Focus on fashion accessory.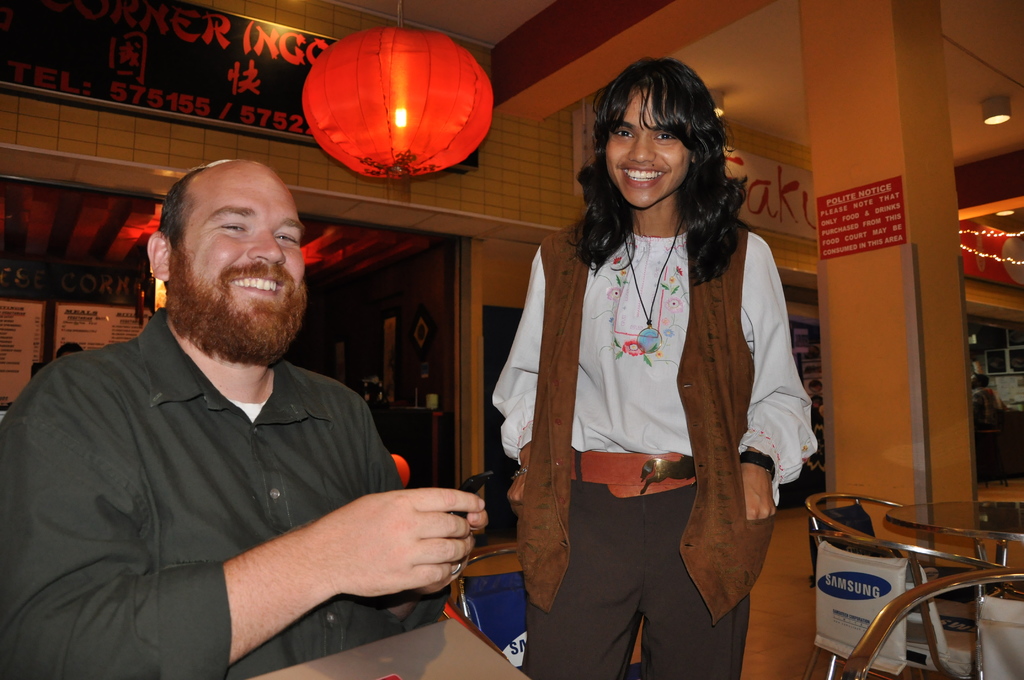
Focused at x1=739 y1=451 x2=772 y2=479.
